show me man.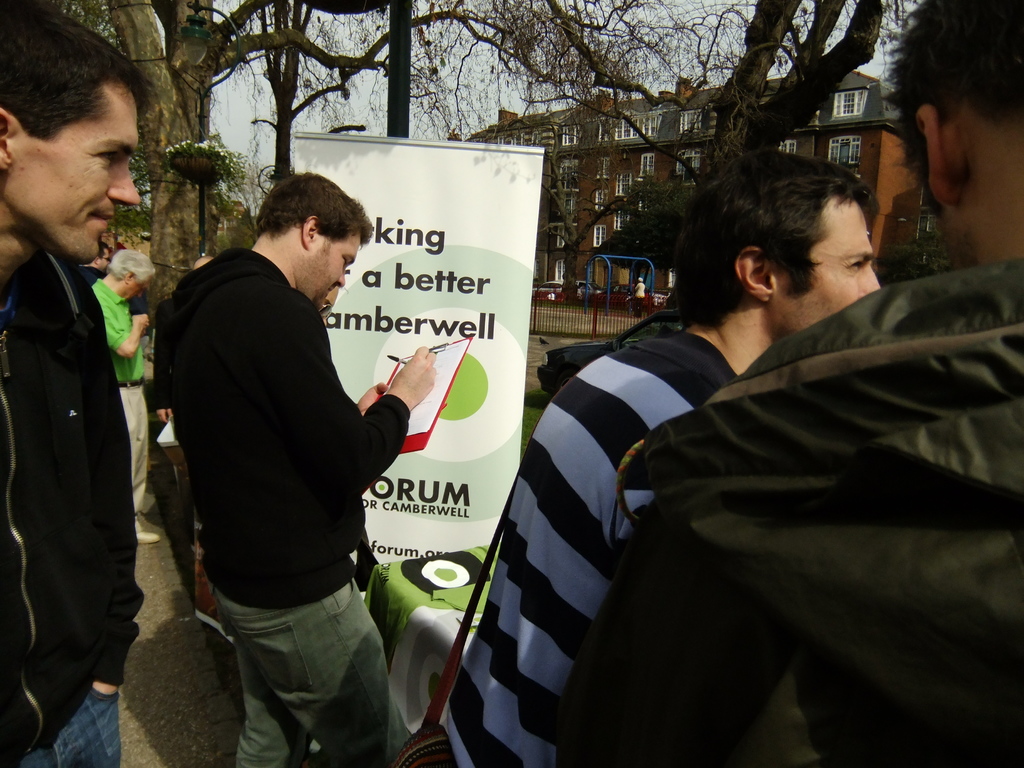
man is here: left=91, top=248, right=157, bottom=545.
